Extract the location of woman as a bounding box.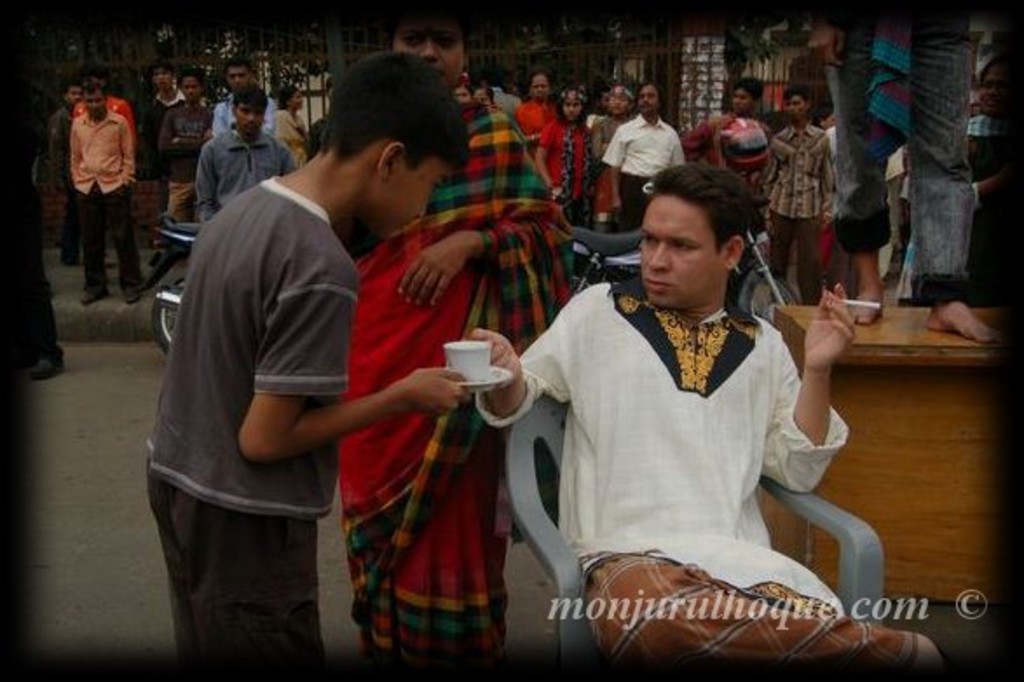
{"x1": 509, "y1": 75, "x2": 569, "y2": 131}.
